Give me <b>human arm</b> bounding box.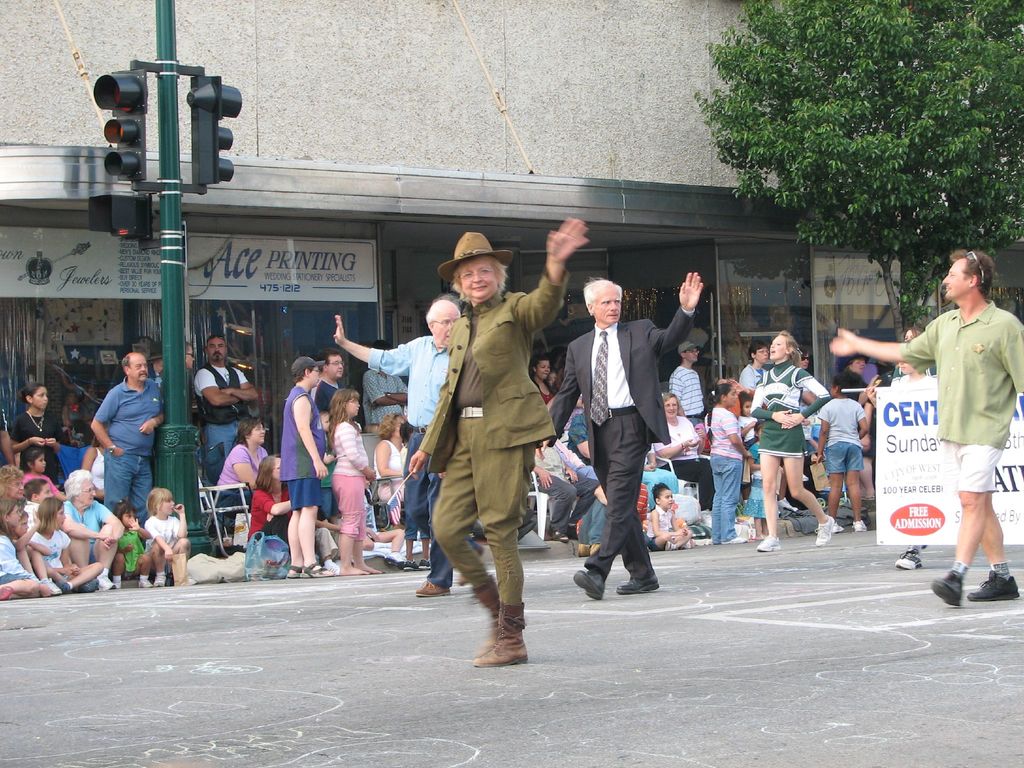
(223, 369, 259, 400).
